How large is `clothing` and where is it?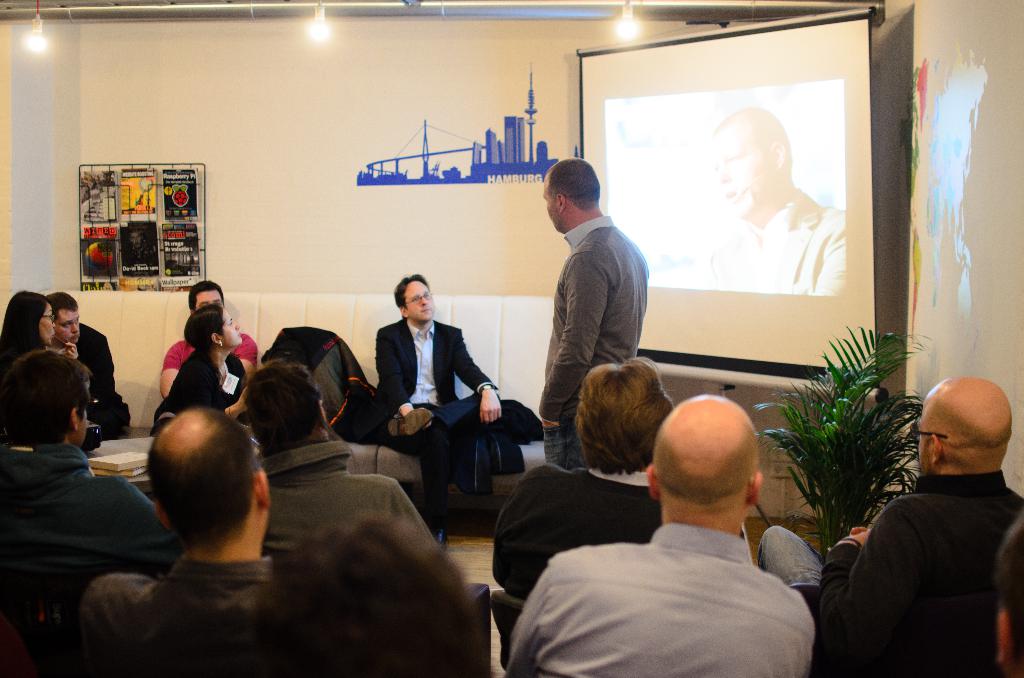
Bounding box: <region>529, 471, 826, 670</region>.
